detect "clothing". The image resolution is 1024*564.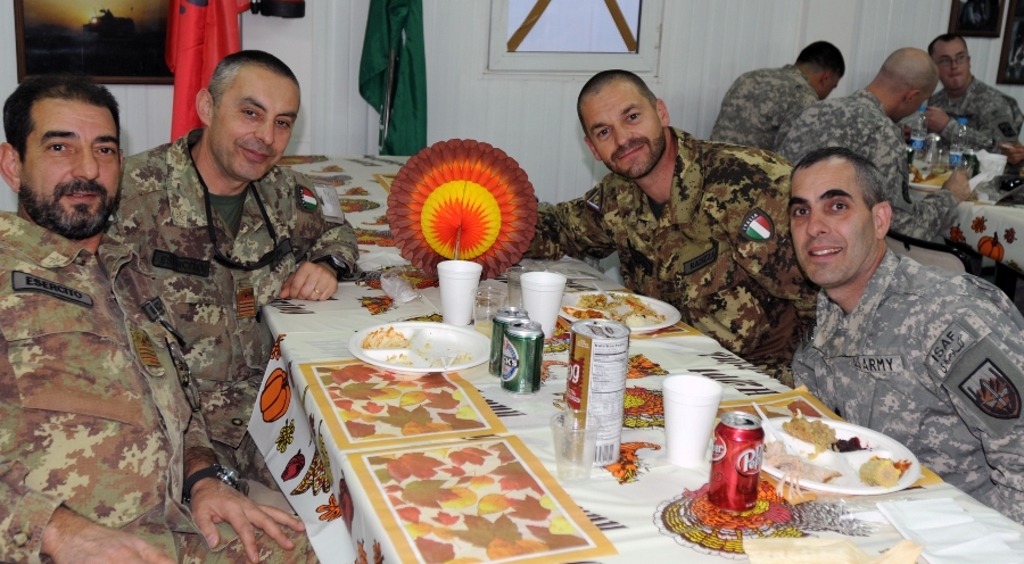
<region>708, 56, 811, 154</region>.
